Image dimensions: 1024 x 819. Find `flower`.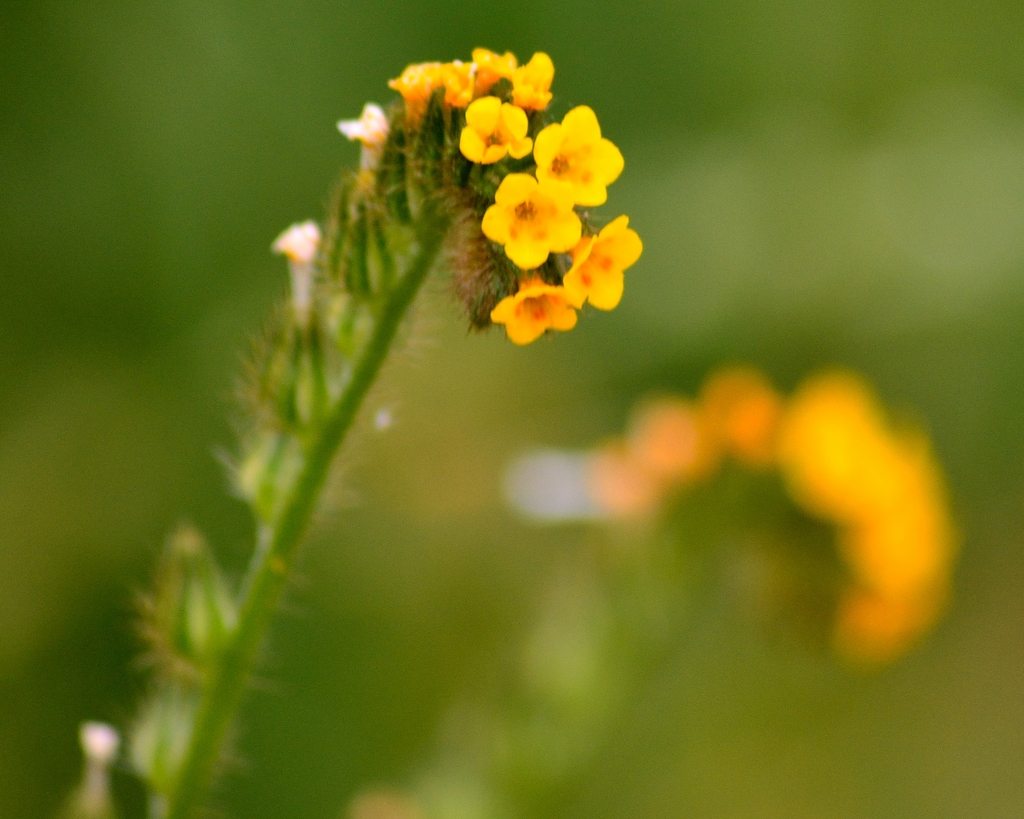
pyautogui.locateOnScreen(479, 175, 573, 275).
